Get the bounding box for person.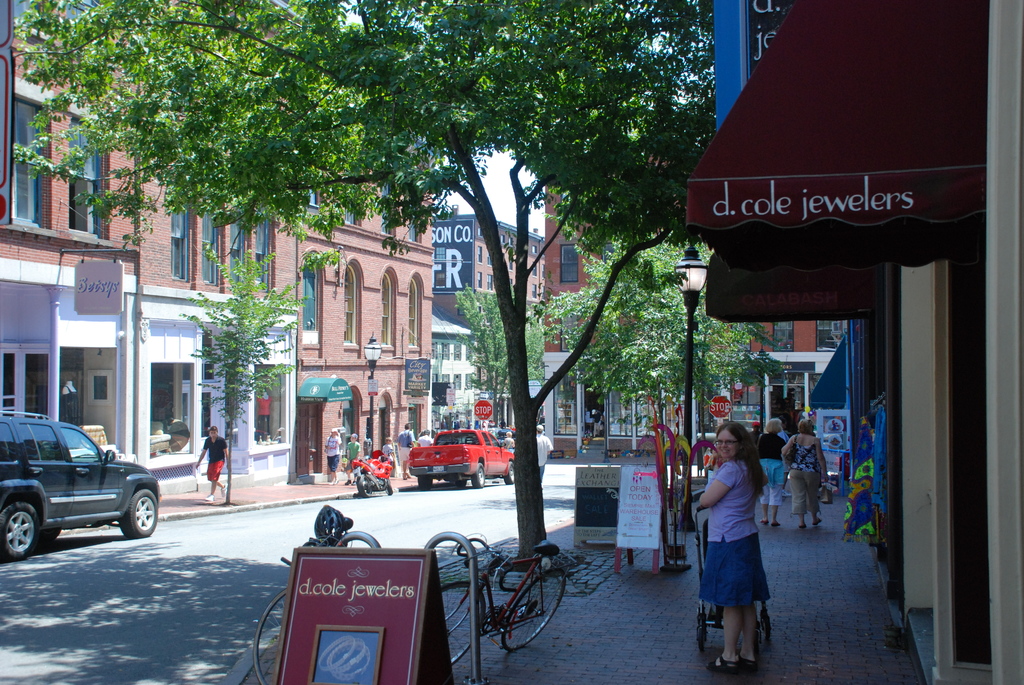
{"x1": 344, "y1": 434, "x2": 364, "y2": 483}.
